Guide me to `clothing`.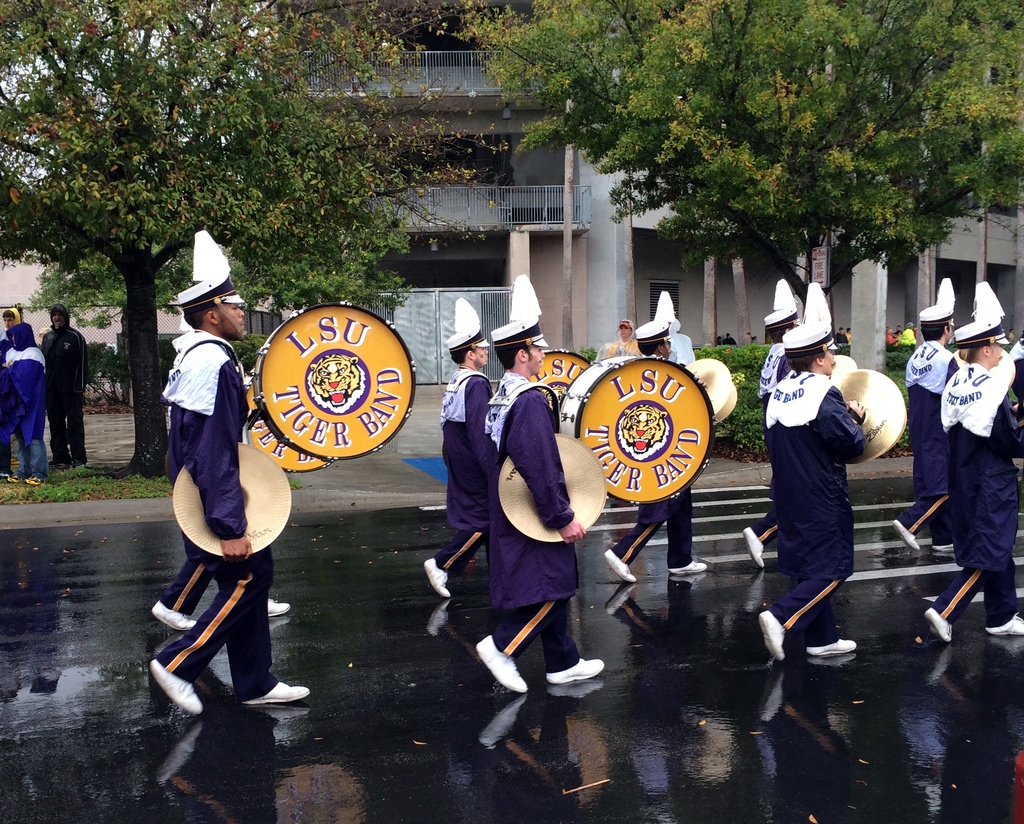
Guidance: <region>478, 368, 582, 674</region>.
